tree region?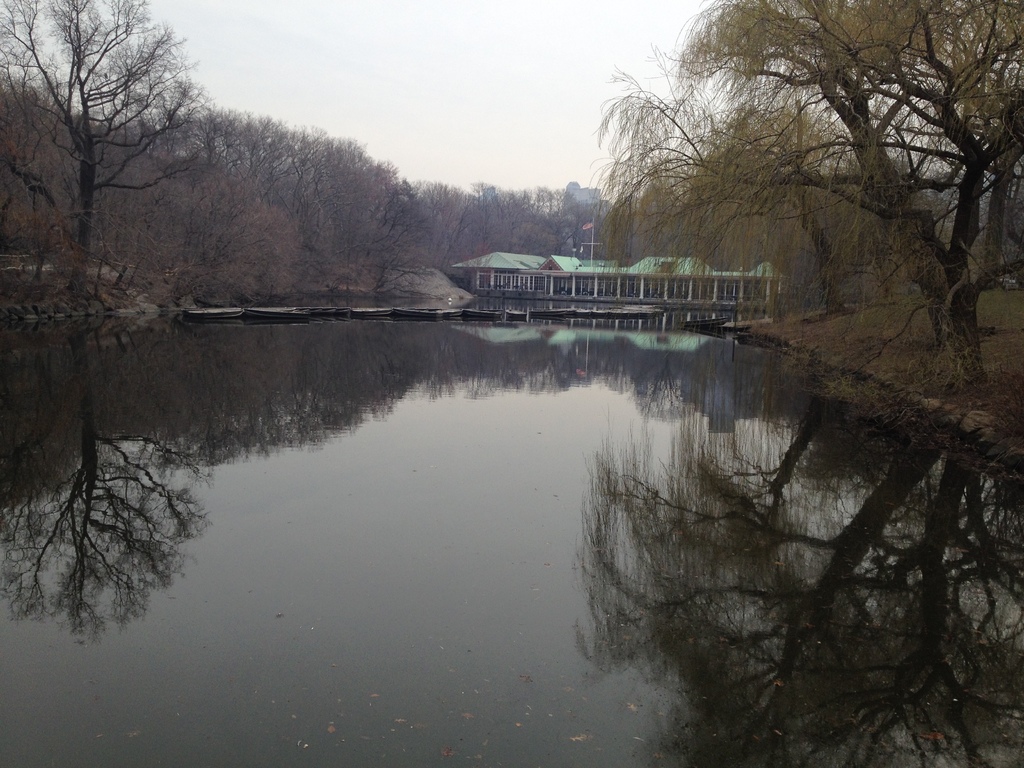
<region>144, 123, 269, 312</region>
